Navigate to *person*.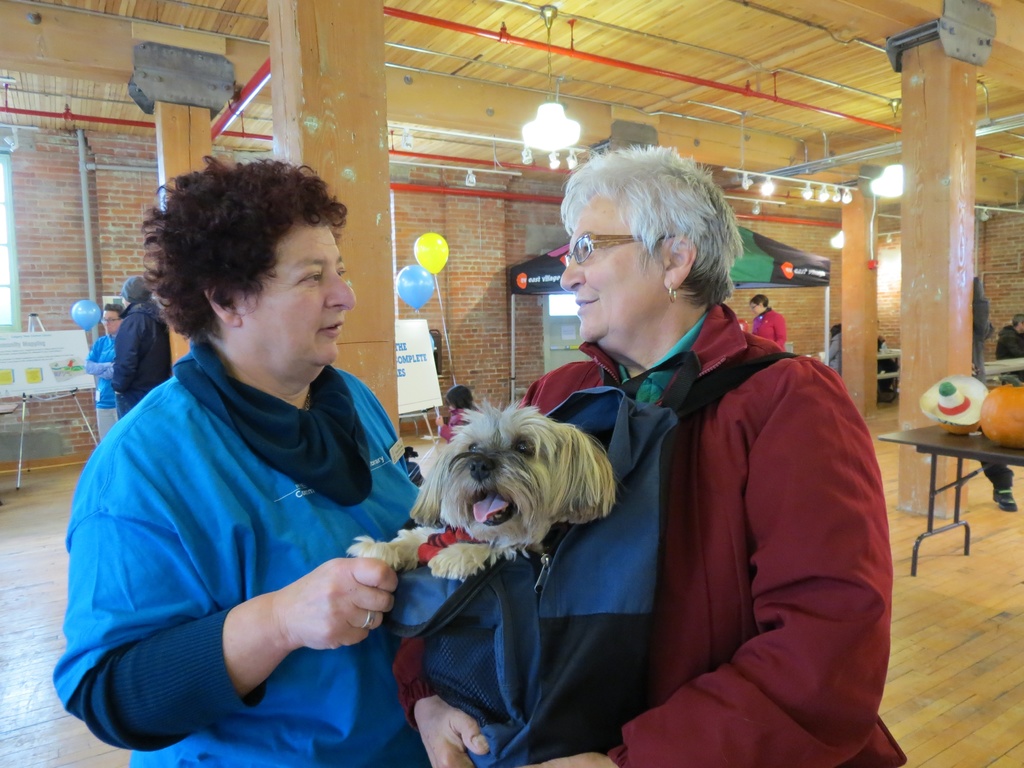
Navigation target: (394, 137, 905, 767).
